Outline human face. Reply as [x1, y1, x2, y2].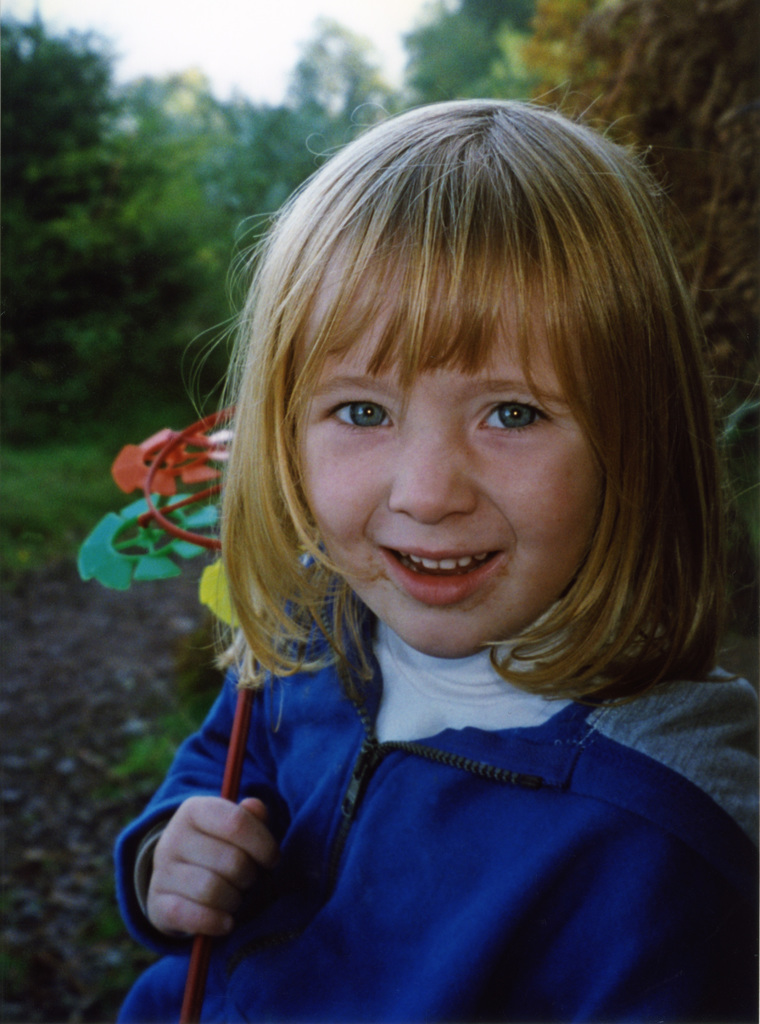
[295, 266, 595, 655].
